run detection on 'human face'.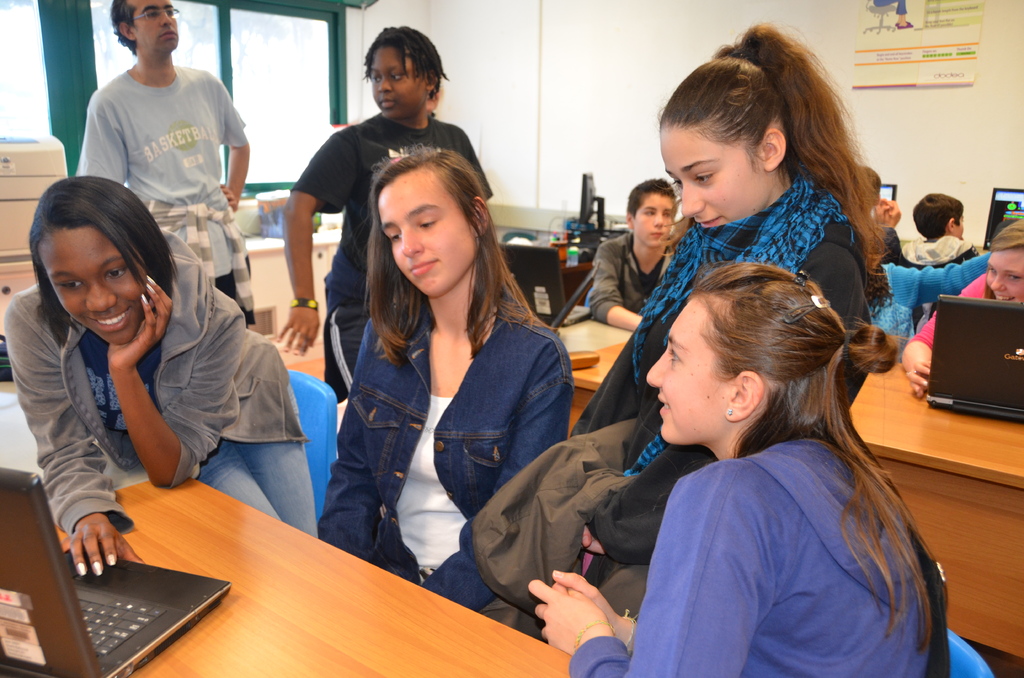
Result: {"left": 988, "top": 246, "right": 1023, "bottom": 300}.
